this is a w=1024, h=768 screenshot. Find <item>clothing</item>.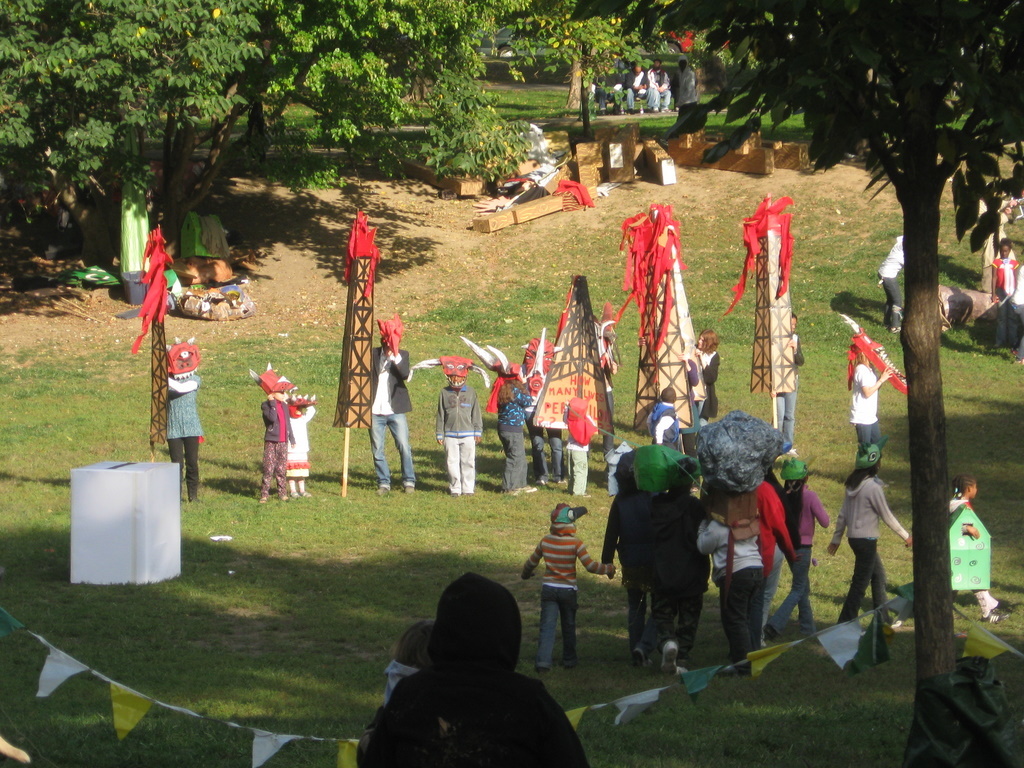
Bounding box: [x1=993, y1=251, x2=1014, y2=349].
